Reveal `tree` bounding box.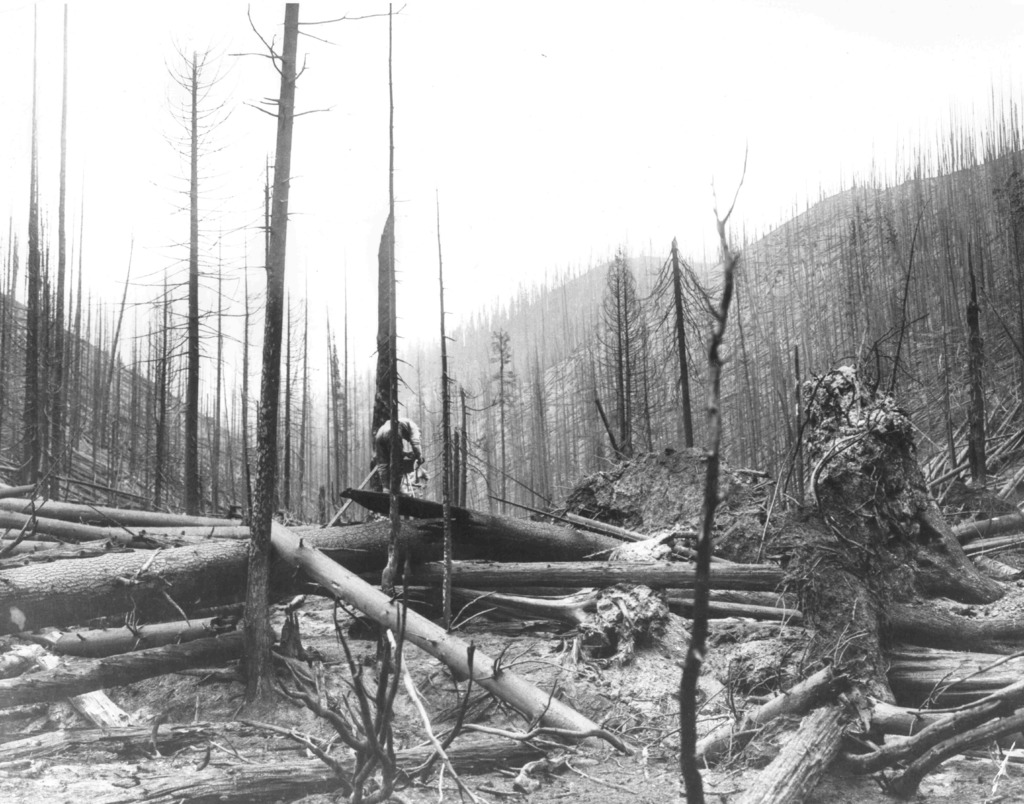
Revealed: {"left": 762, "top": 167, "right": 971, "bottom": 593}.
